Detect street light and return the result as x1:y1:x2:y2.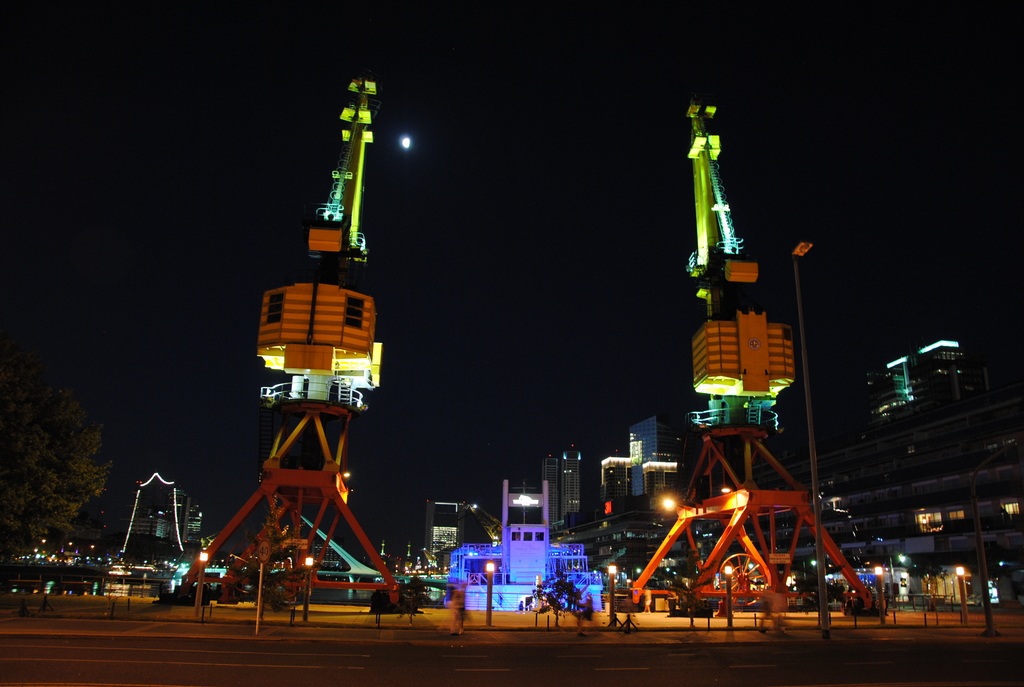
719:564:736:631.
